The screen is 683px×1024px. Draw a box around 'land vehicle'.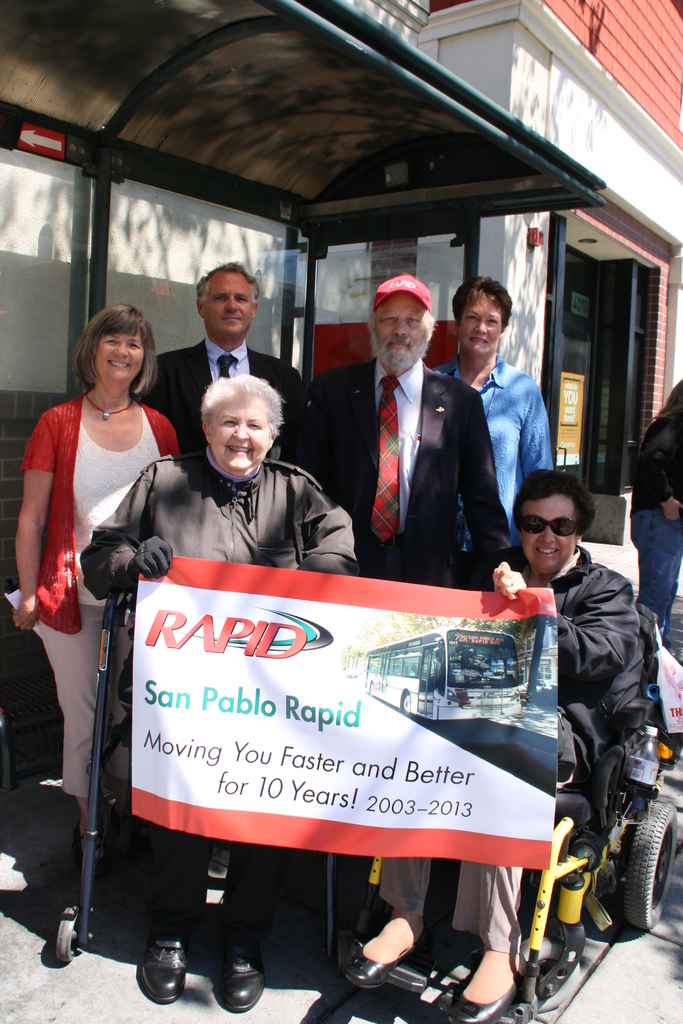
359 634 515 718.
